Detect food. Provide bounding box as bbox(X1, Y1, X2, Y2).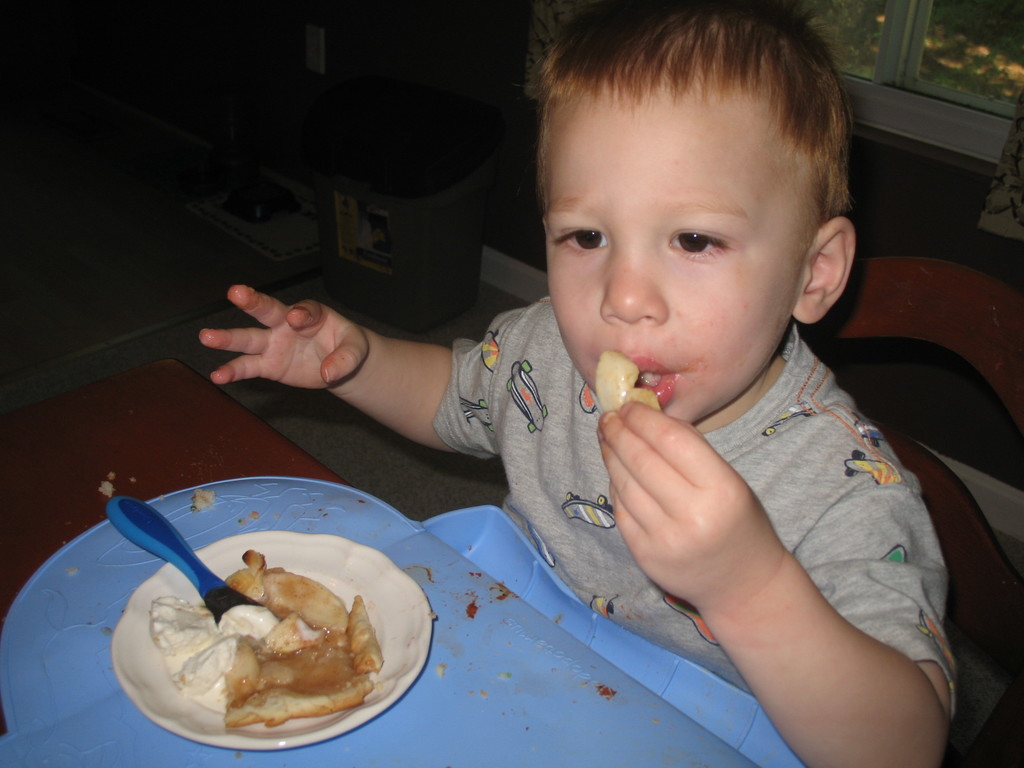
bbox(149, 537, 419, 739).
